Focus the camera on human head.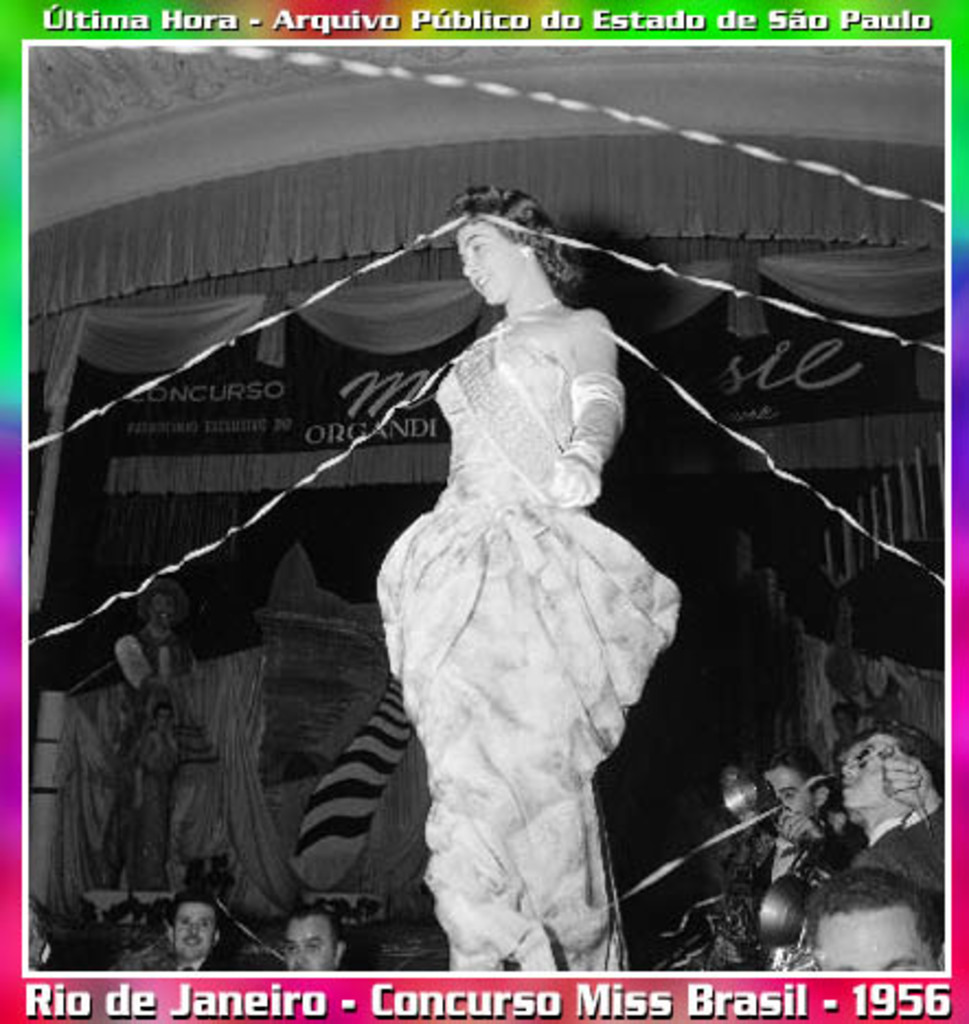
Focus region: Rect(149, 704, 173, 735).
